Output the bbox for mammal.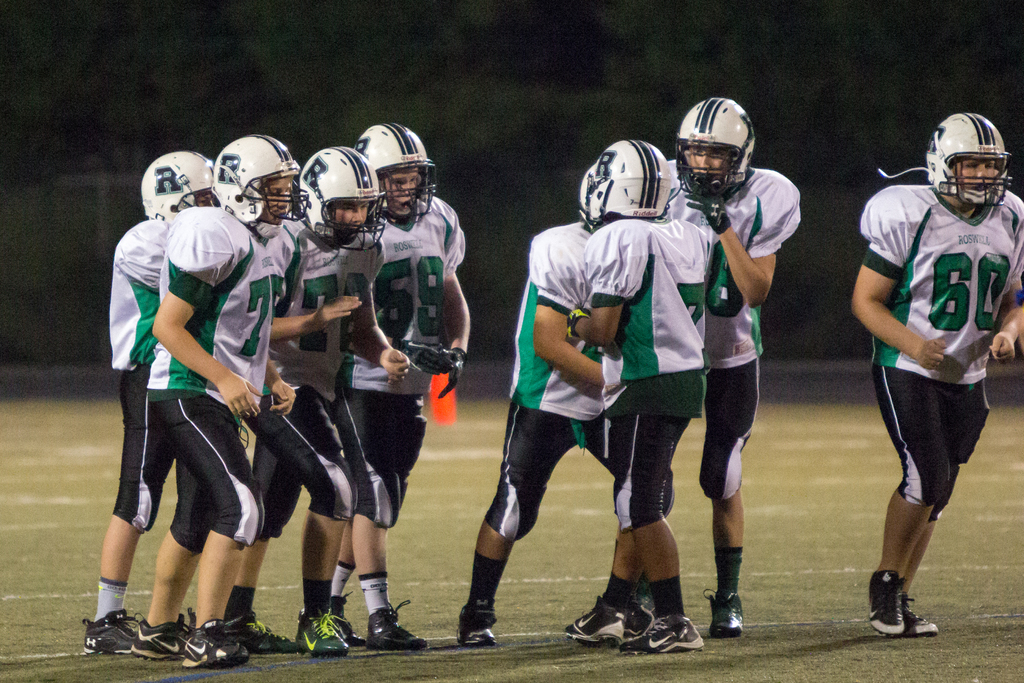
locate(456, 163, 659, 649).
